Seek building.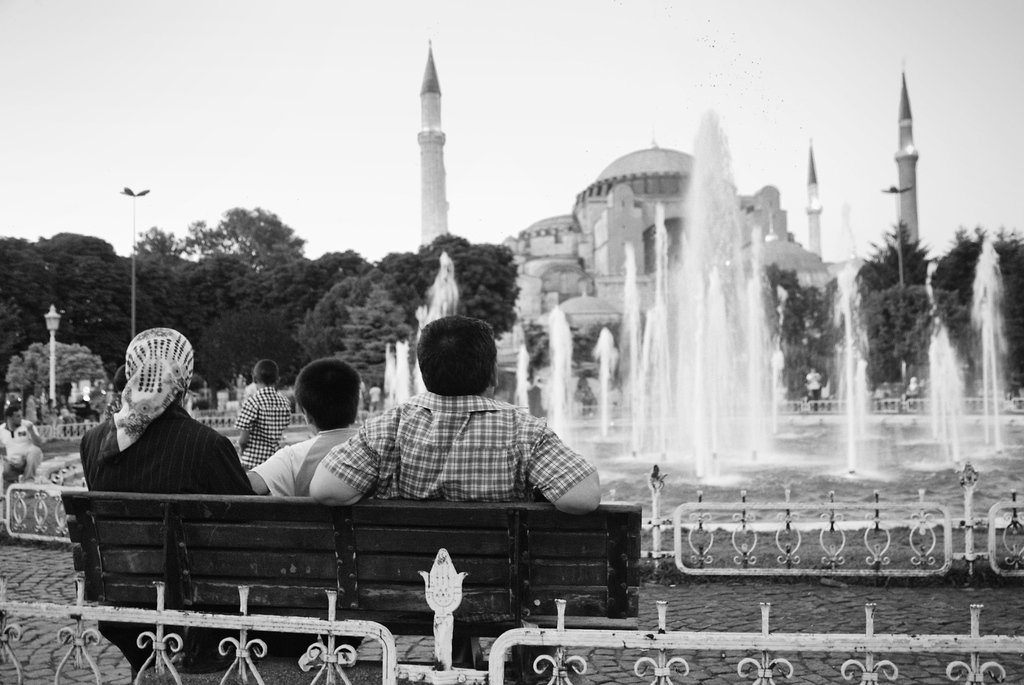
x1=496 y1=136 x2=833 y2=409.
